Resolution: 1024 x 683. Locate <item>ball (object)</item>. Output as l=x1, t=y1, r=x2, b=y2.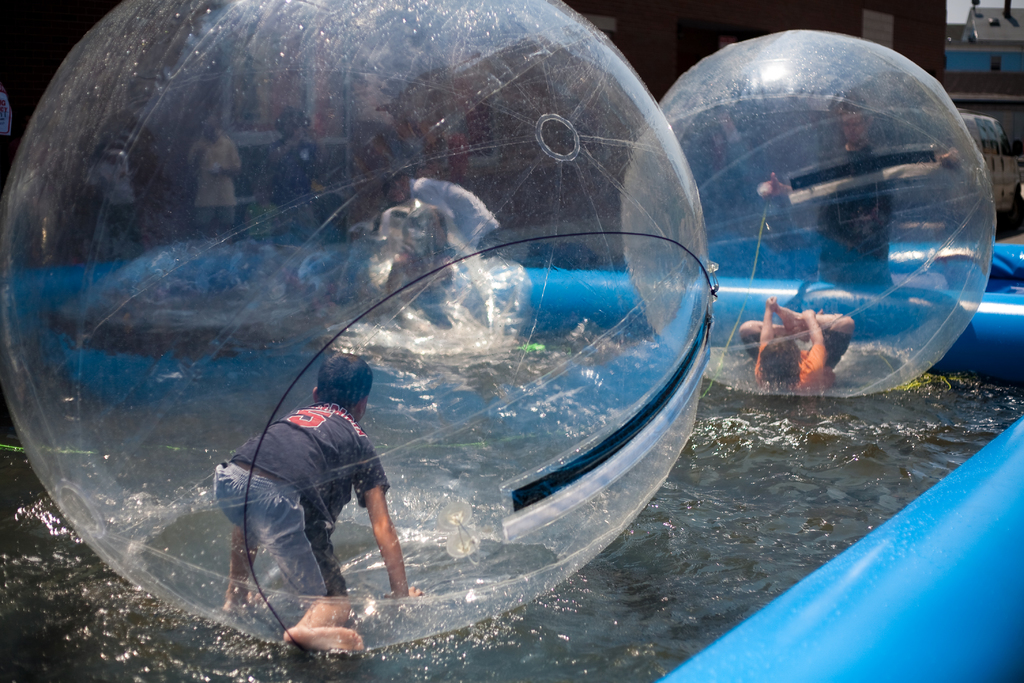
l=622, t=29, r=998, b=399.
